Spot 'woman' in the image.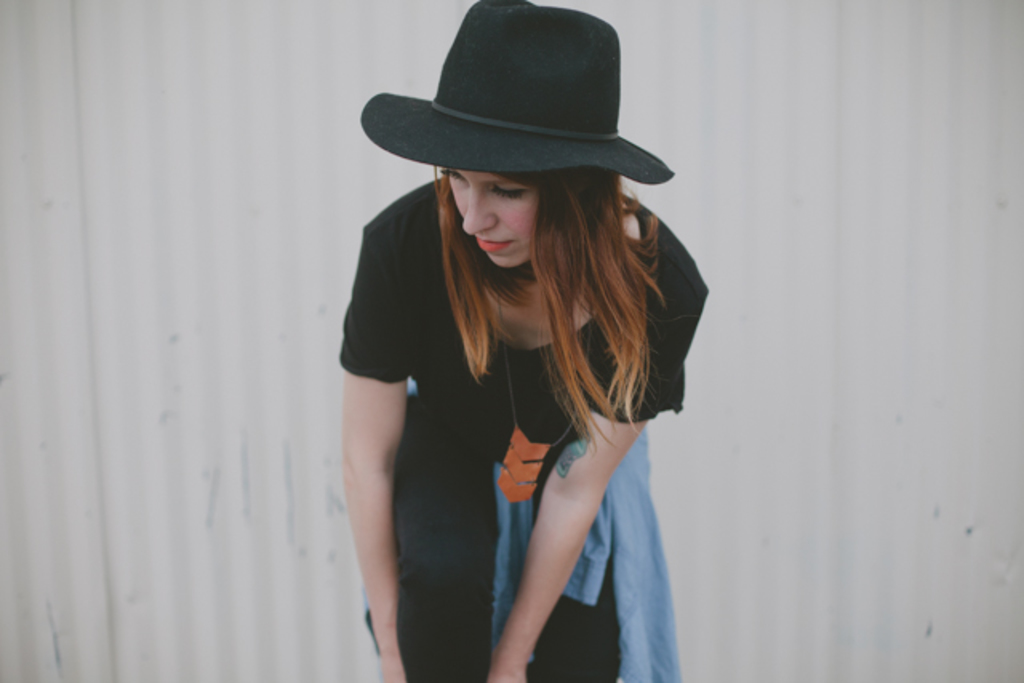
'woman' found at 322, 0, 698, 681.
